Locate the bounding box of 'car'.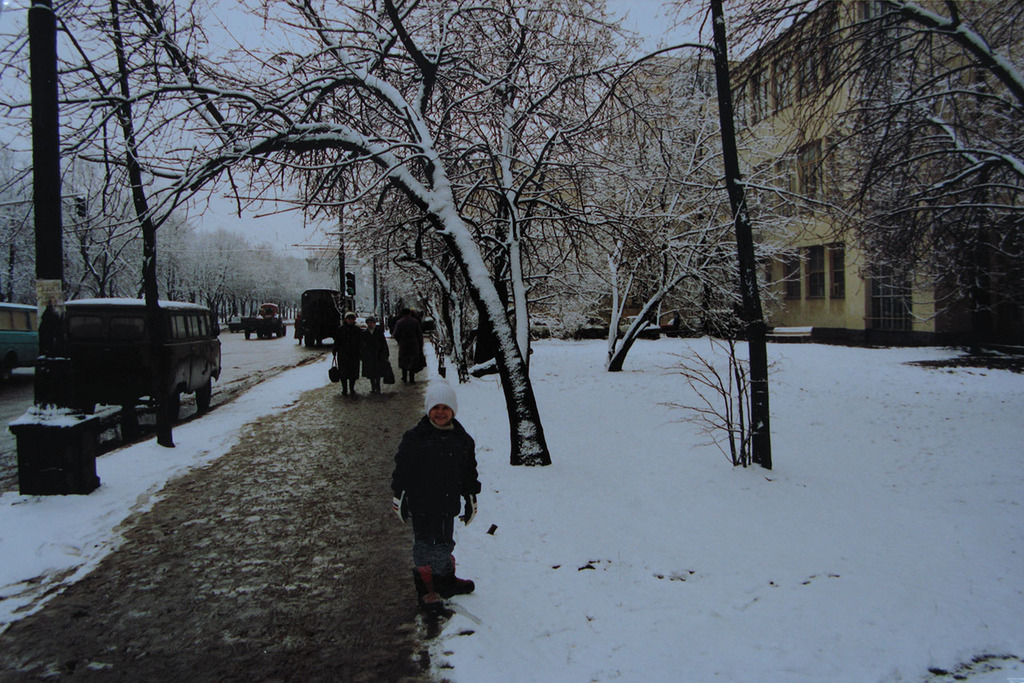
Bounding box: locate(425, 314, 434, 321).
